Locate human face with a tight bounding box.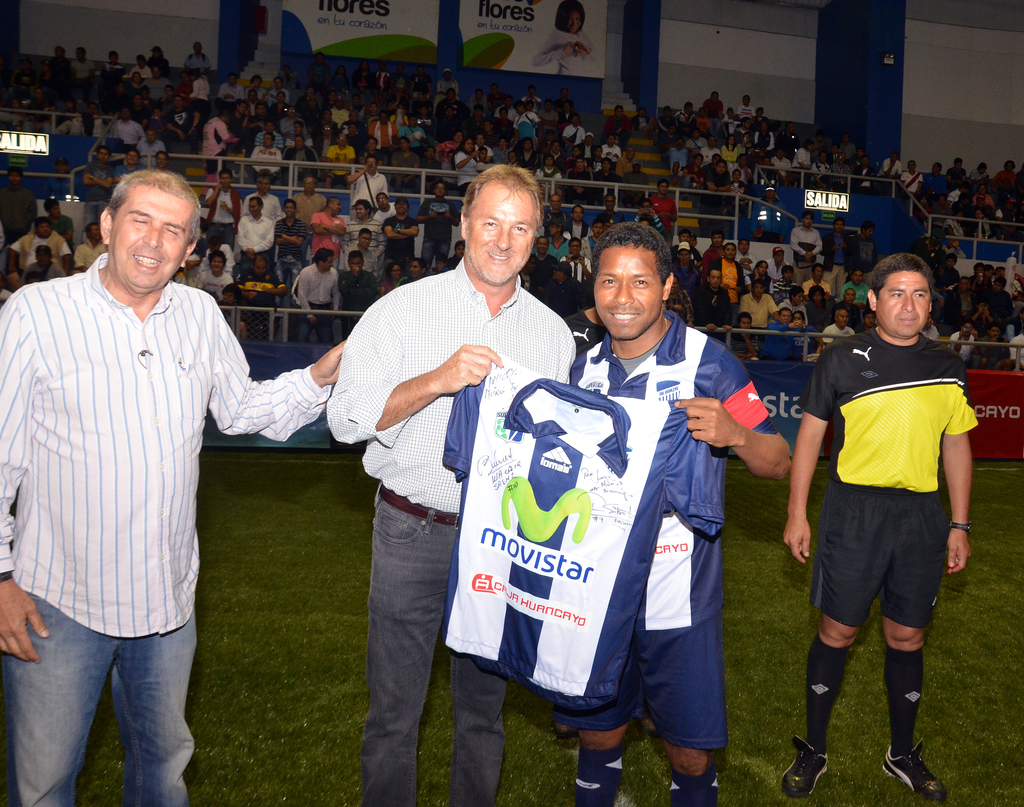
l=35, t=221, r=51, b=234.
